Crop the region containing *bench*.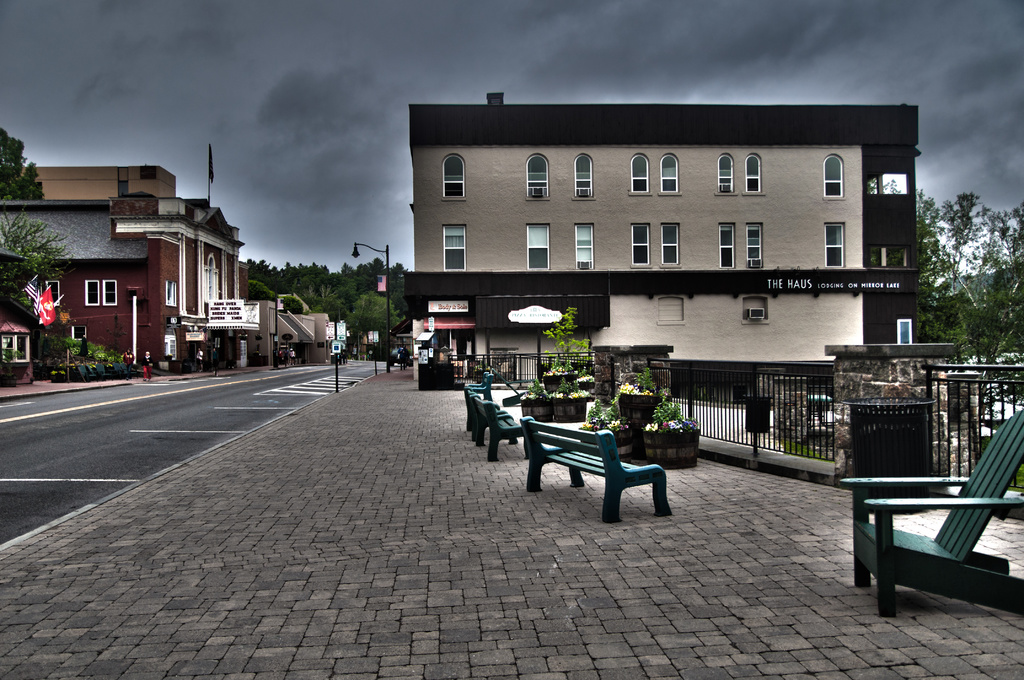
Crop region: 463:387:500:442.
